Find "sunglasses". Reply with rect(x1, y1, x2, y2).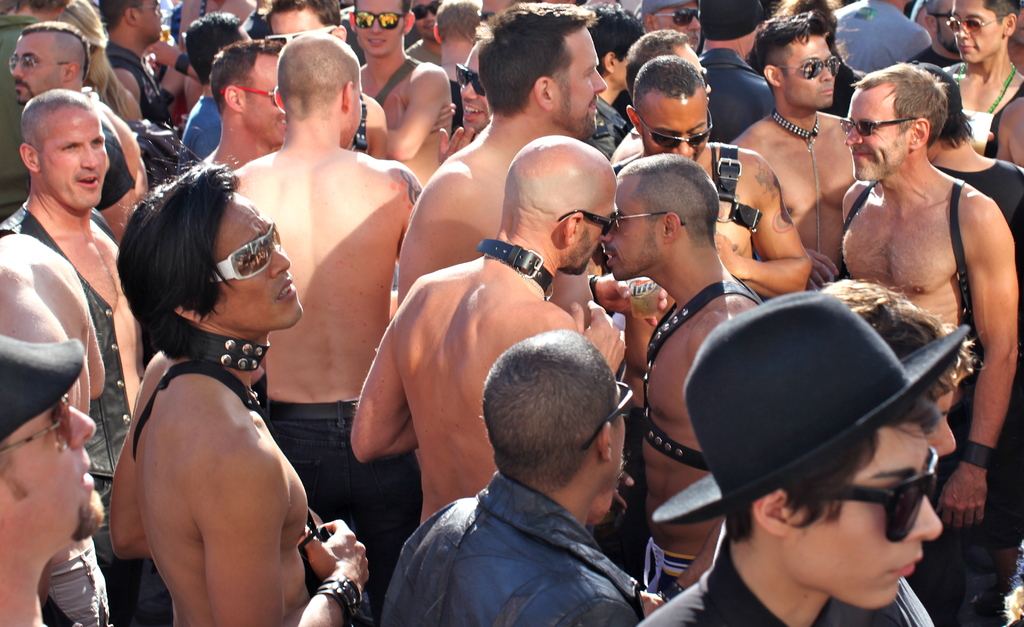
rect(634, 110, 711, 152).
